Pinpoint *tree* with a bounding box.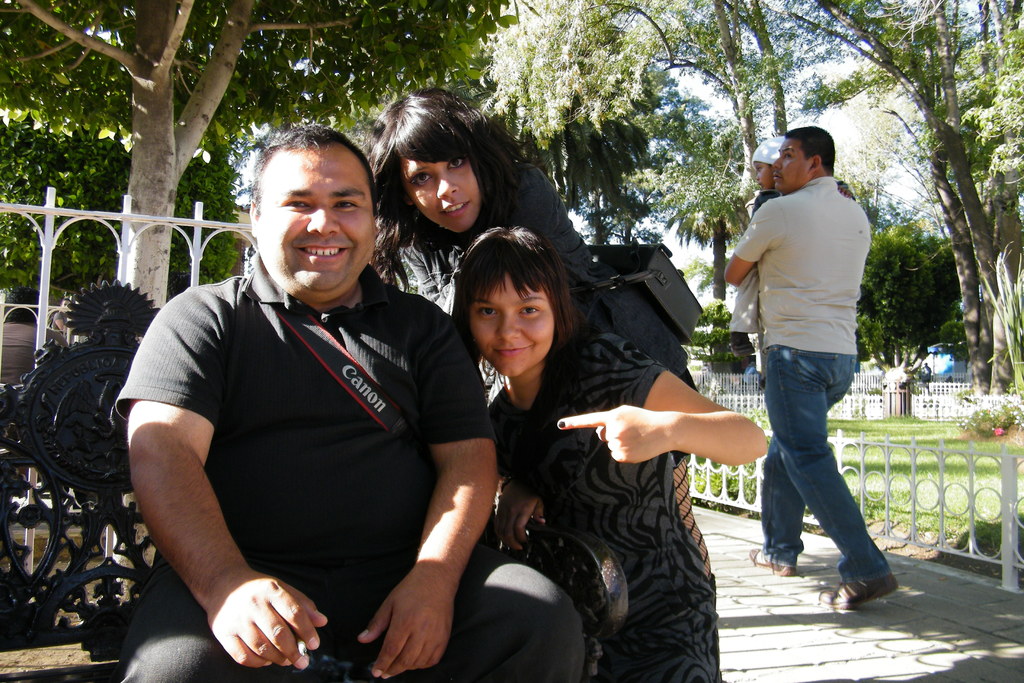
box(392, 0, 668, 252).
